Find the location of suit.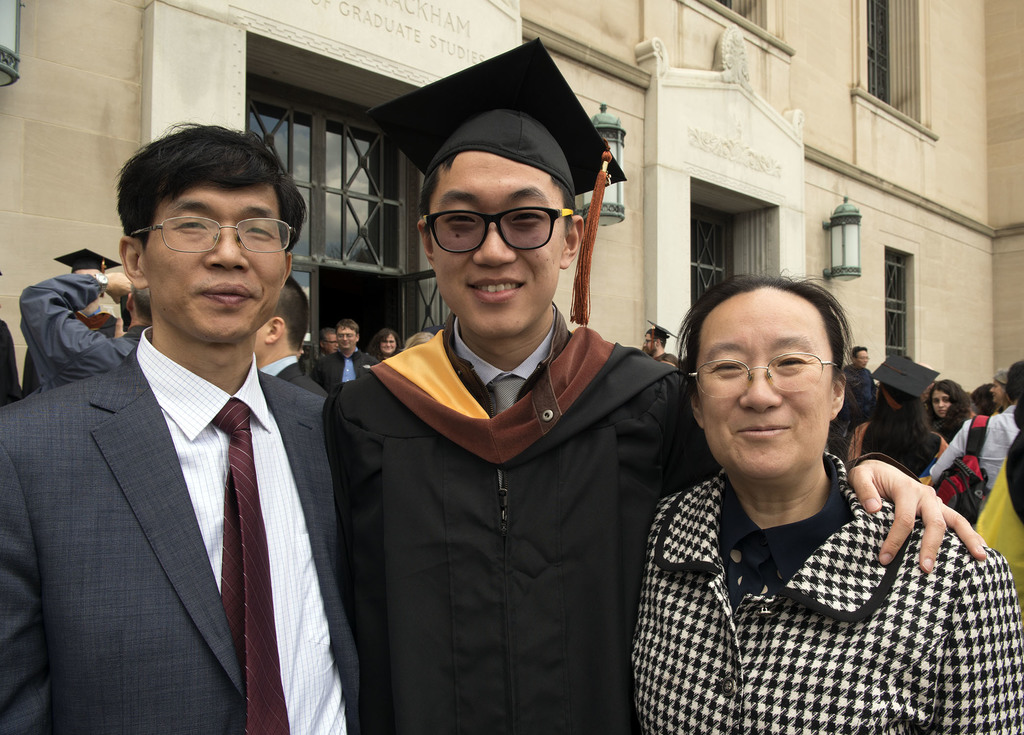
Location: {"left": 314, "top": 353, "right": 385, "bottom": 396}.
